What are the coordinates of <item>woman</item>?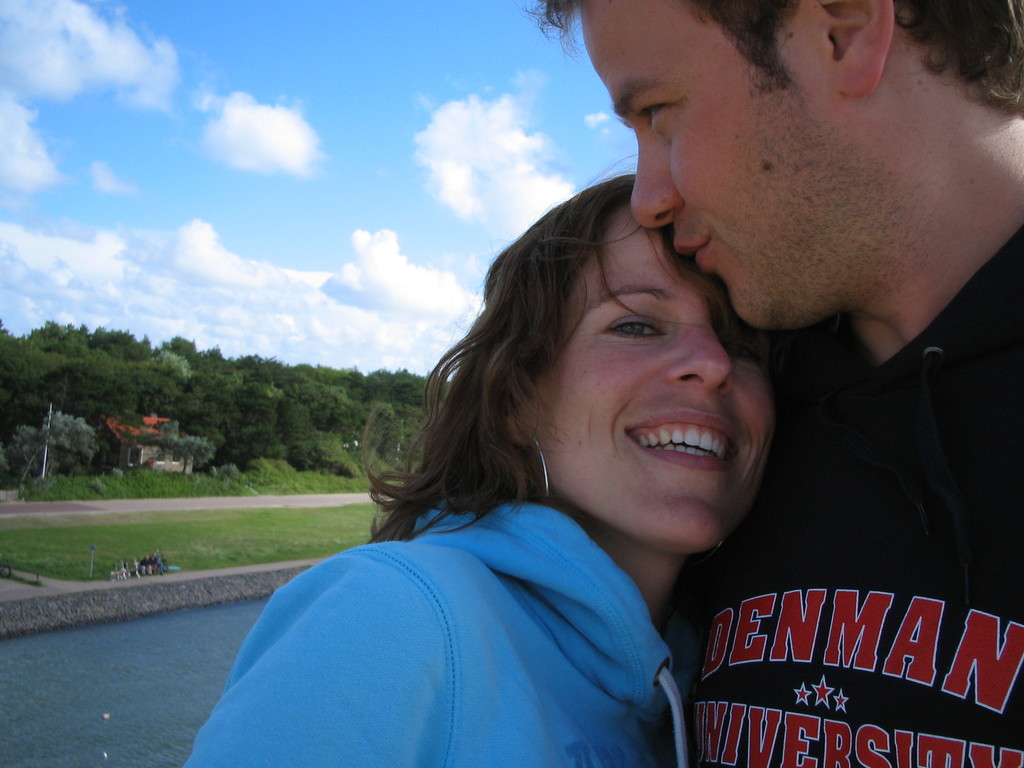
locate(201, 90, 830, 767).
